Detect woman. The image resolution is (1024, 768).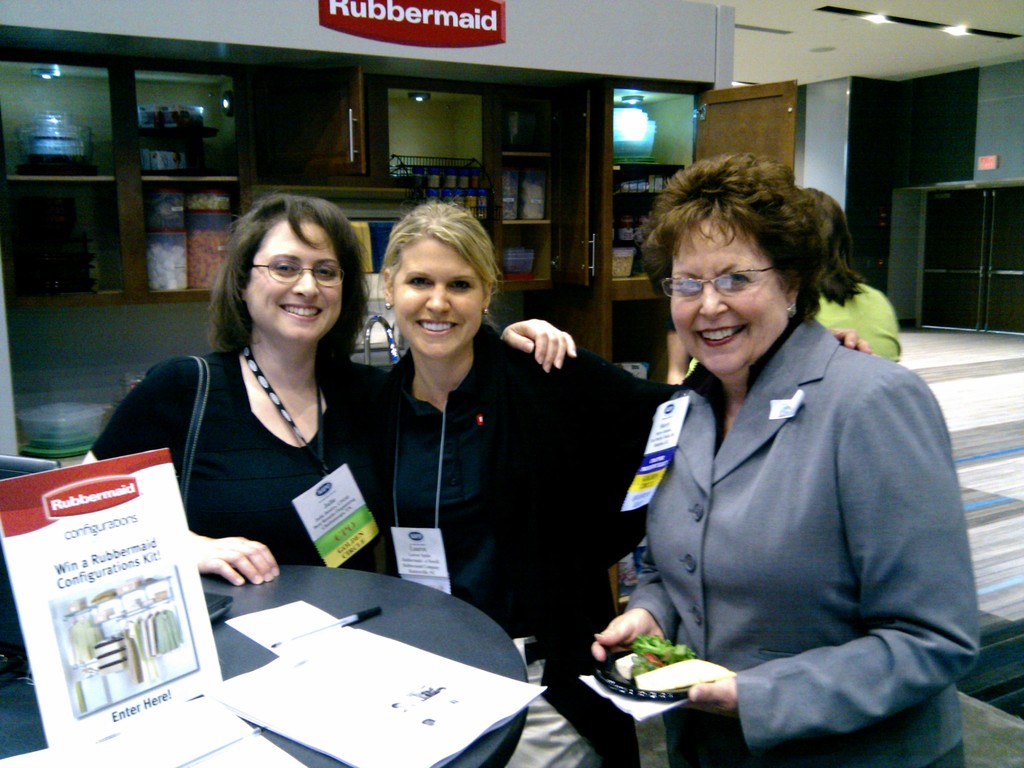
345, 200, 879, 767.
